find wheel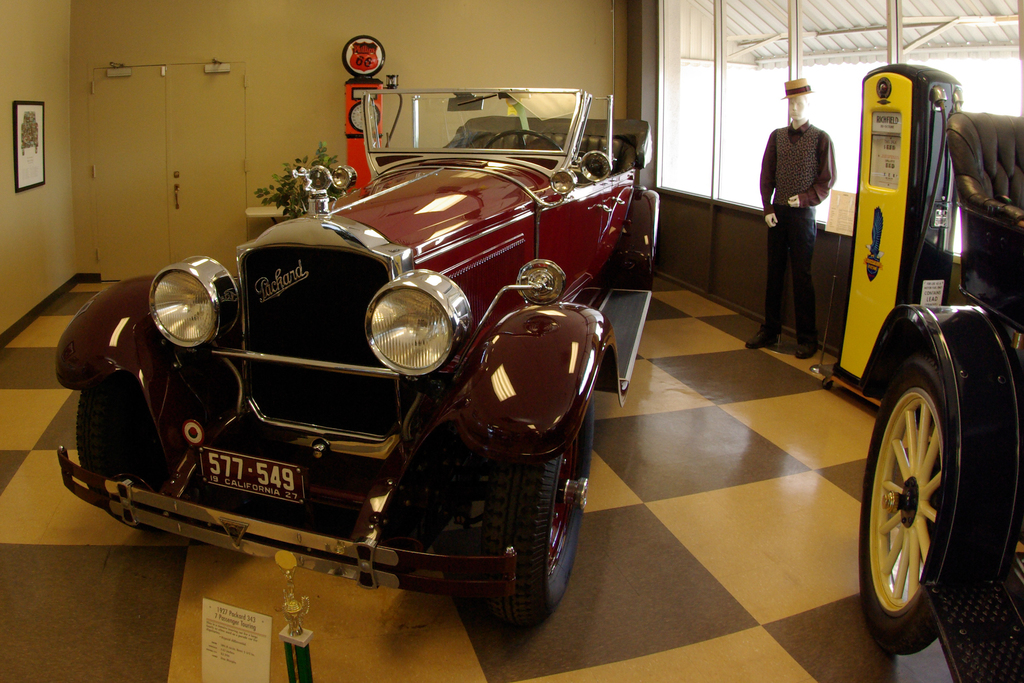
l=620, t=191, r=666, b=286
